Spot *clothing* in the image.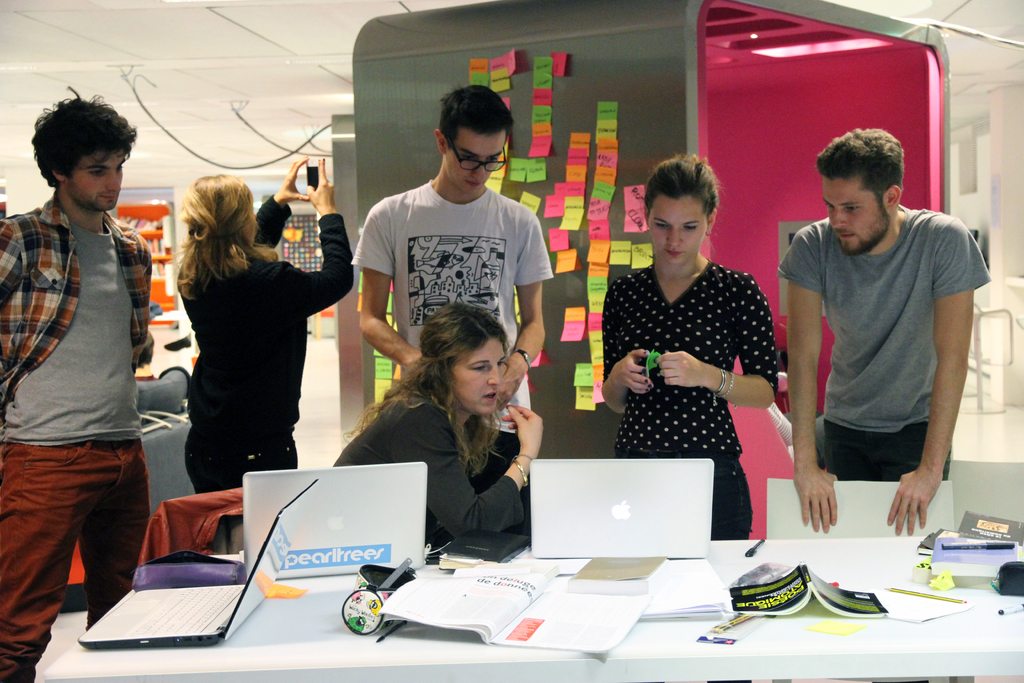
*clothing* found at 356,179,559,464.
